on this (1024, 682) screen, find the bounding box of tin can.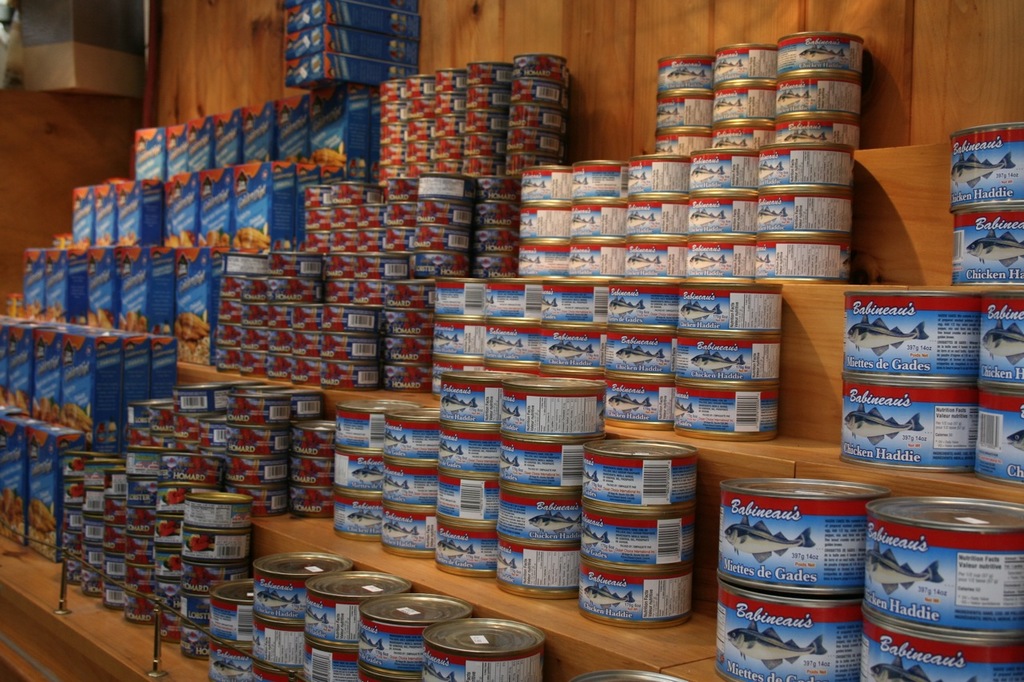
Bounding box: [left=481, top=318, right=537, bottom=372].
